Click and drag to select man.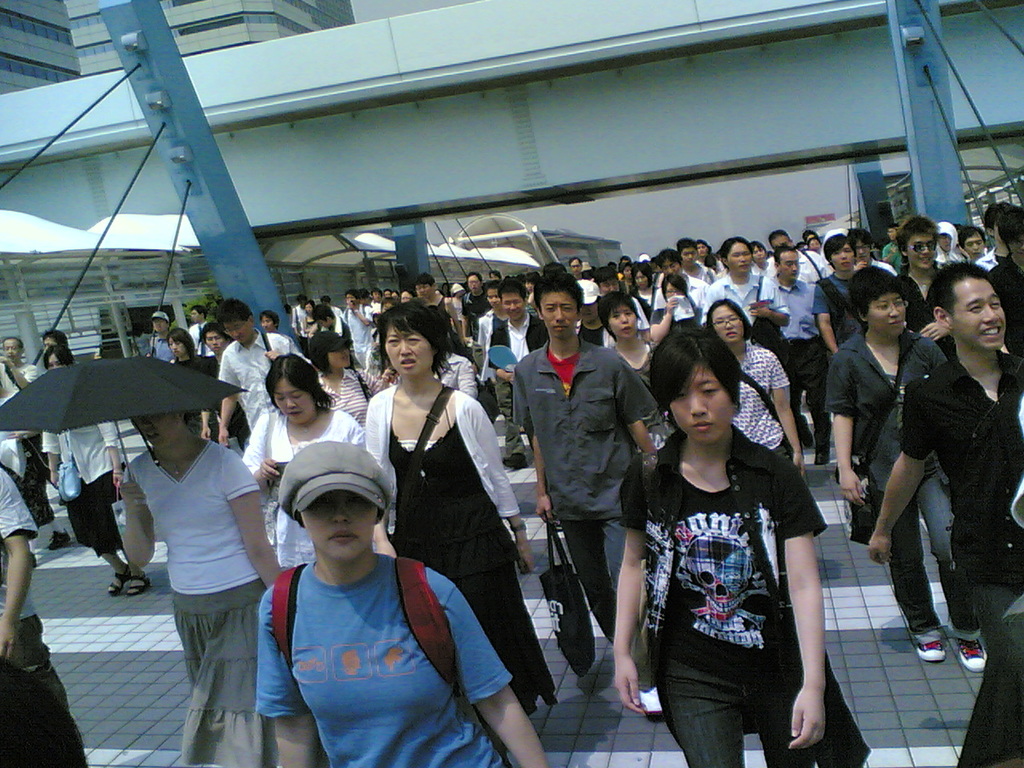
Selection: (801,219,906,352).
